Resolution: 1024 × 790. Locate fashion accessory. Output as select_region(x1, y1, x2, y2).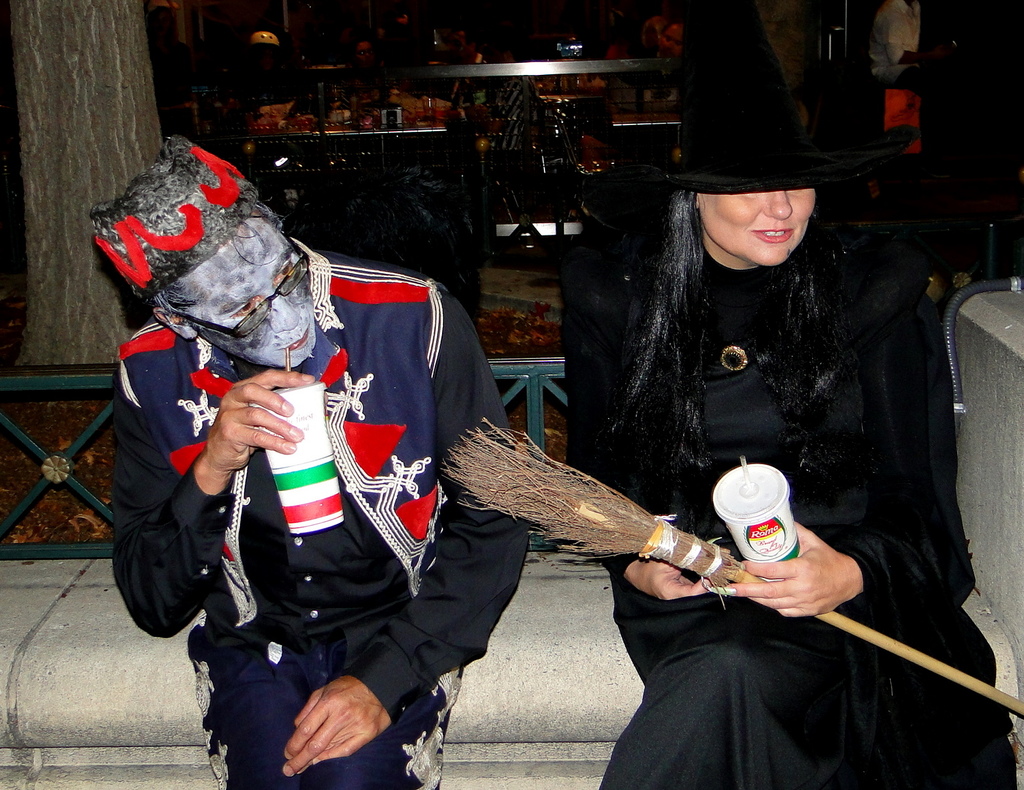
select_region(716, 342, 749, 373).
